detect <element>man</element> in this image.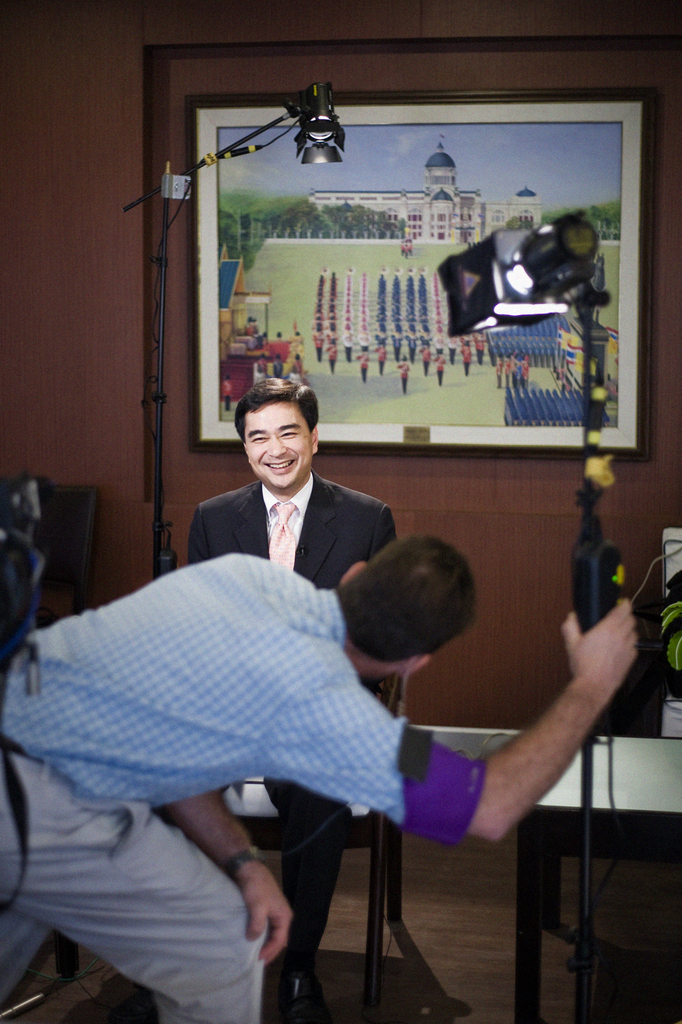
Detection: bbox=(430, 347, 447, 388).
